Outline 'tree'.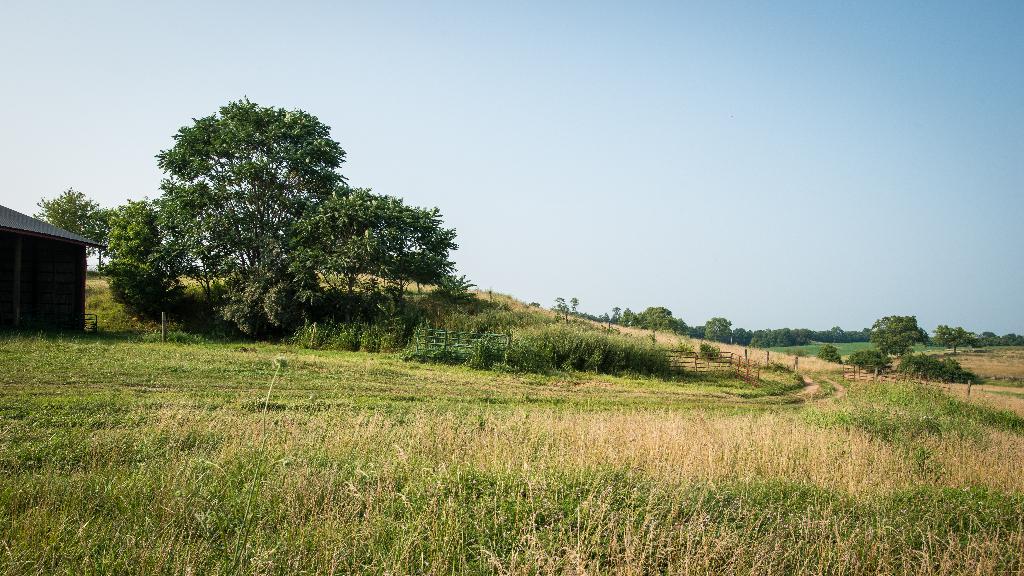
Outline: 869,312,928,356.
